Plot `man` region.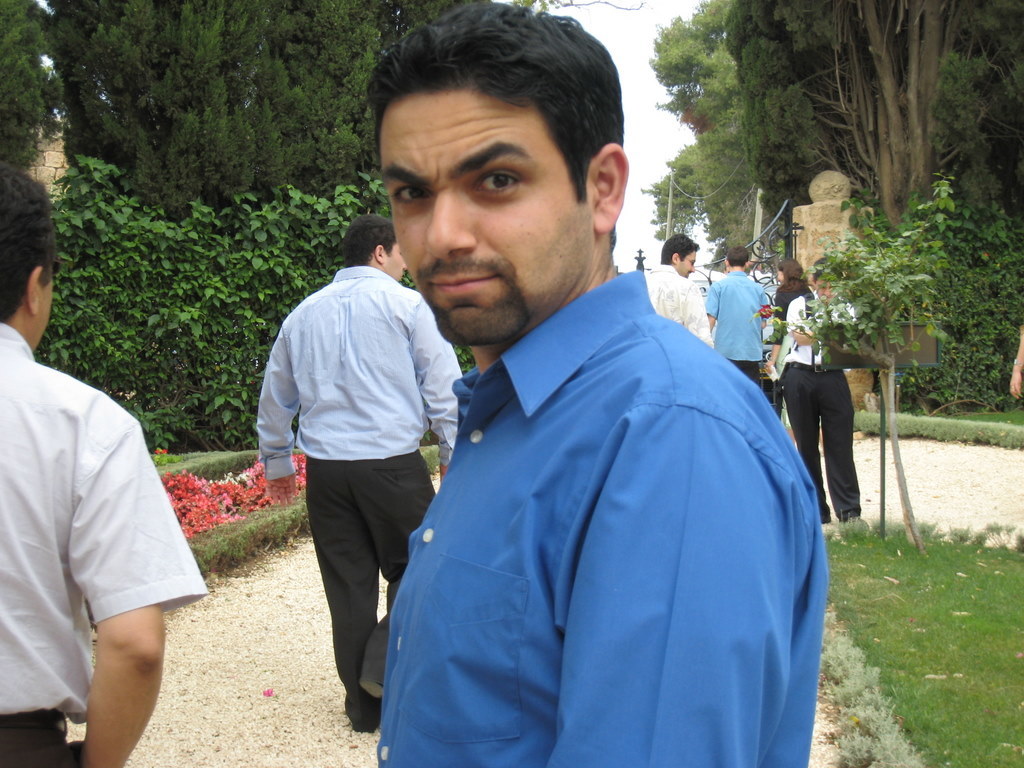
Plotted at bbox=(707, 245, 766, 389).
